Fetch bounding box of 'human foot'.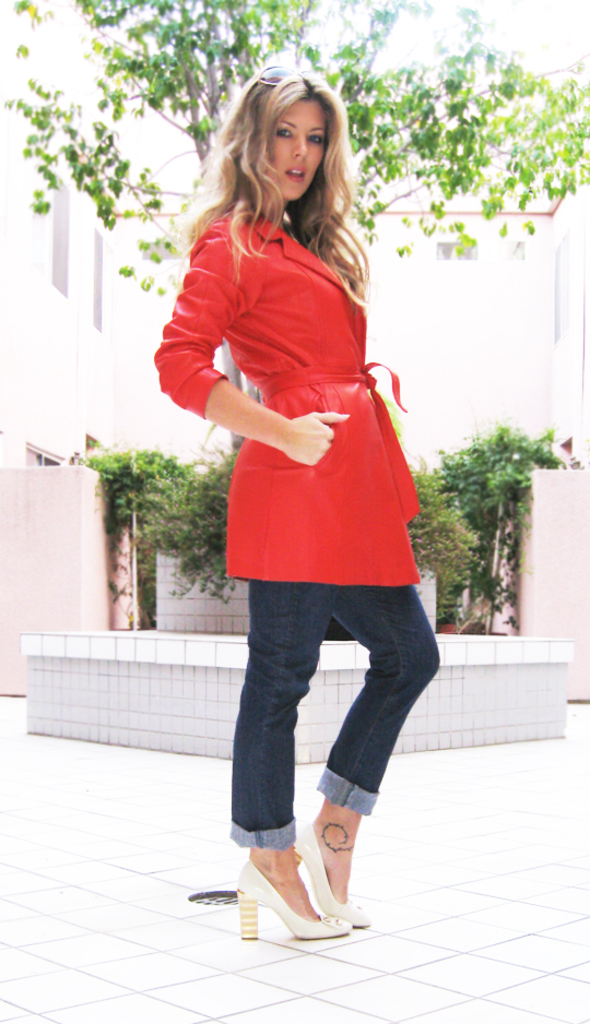
Bbox: x1=250 y1=846 x2=319 y2=922.
